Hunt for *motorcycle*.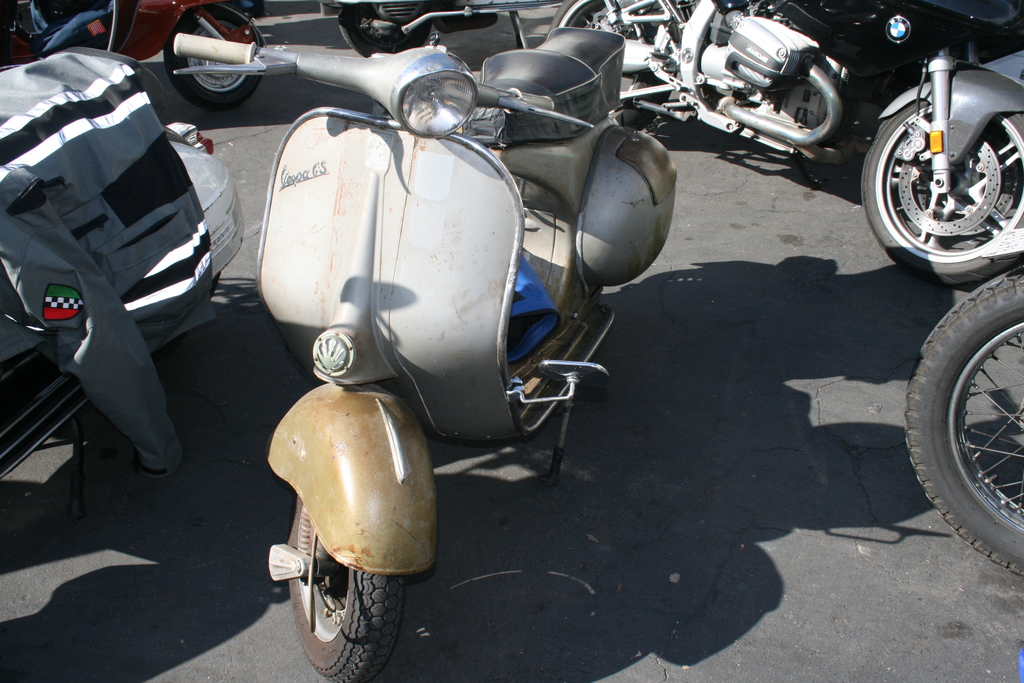
Hunted down at (left=571, top=0, right=1004, bottom=236).
